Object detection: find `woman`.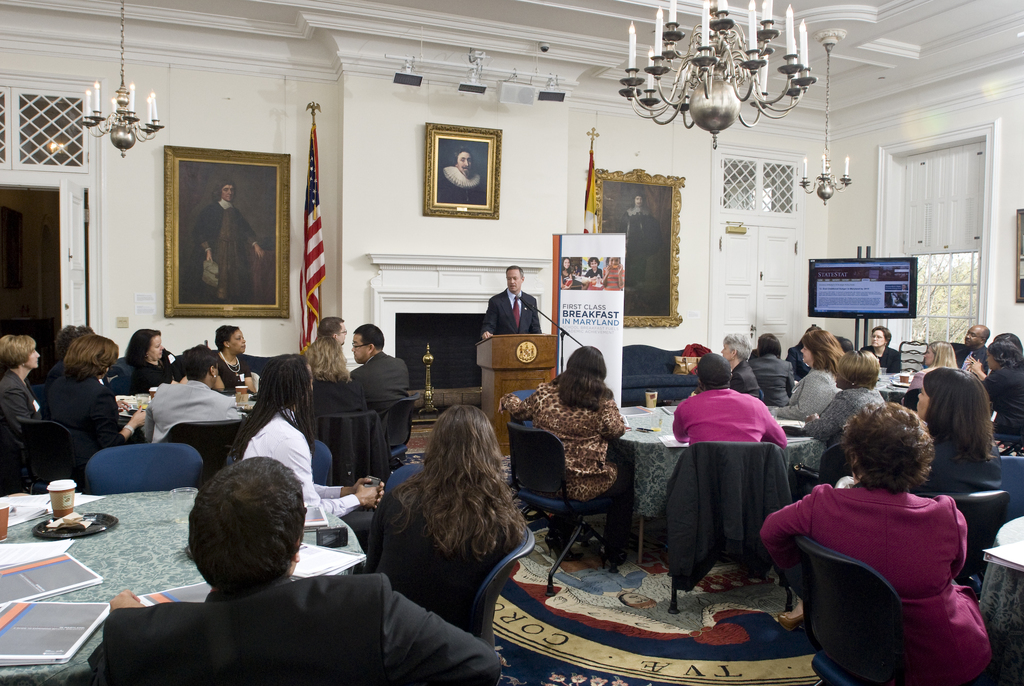
[x1=212, y1=329, x2=259, y2=398].
